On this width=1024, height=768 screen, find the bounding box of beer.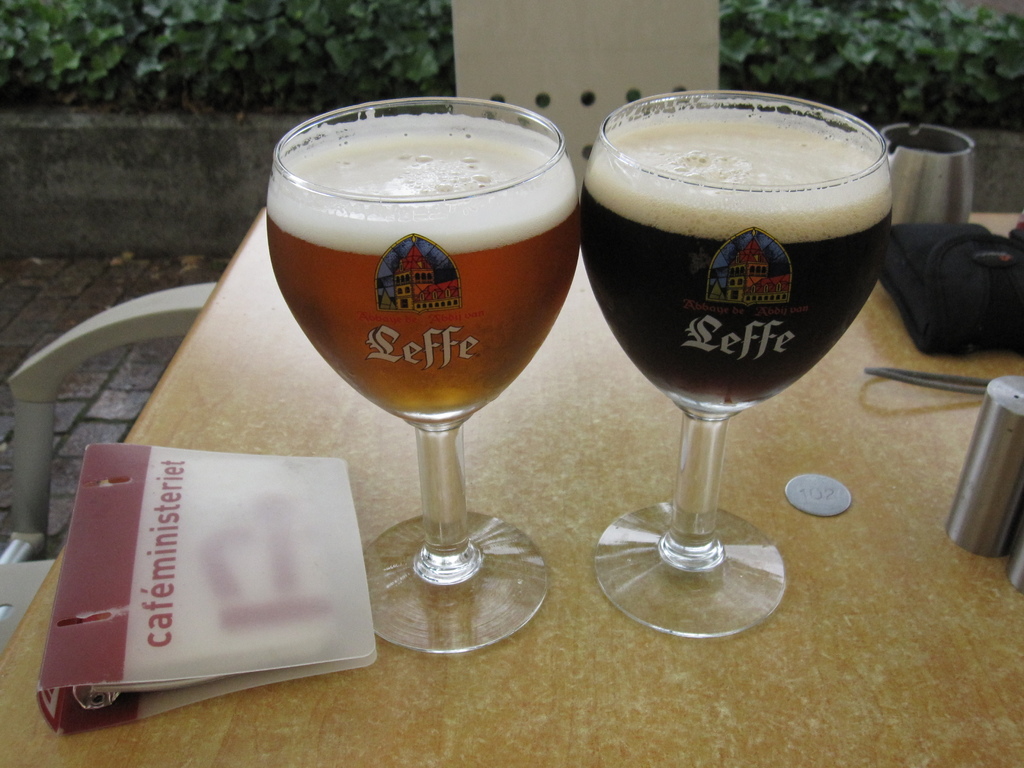
Bounding box: <bbox>595, 78, 916, 678</bbox>.
